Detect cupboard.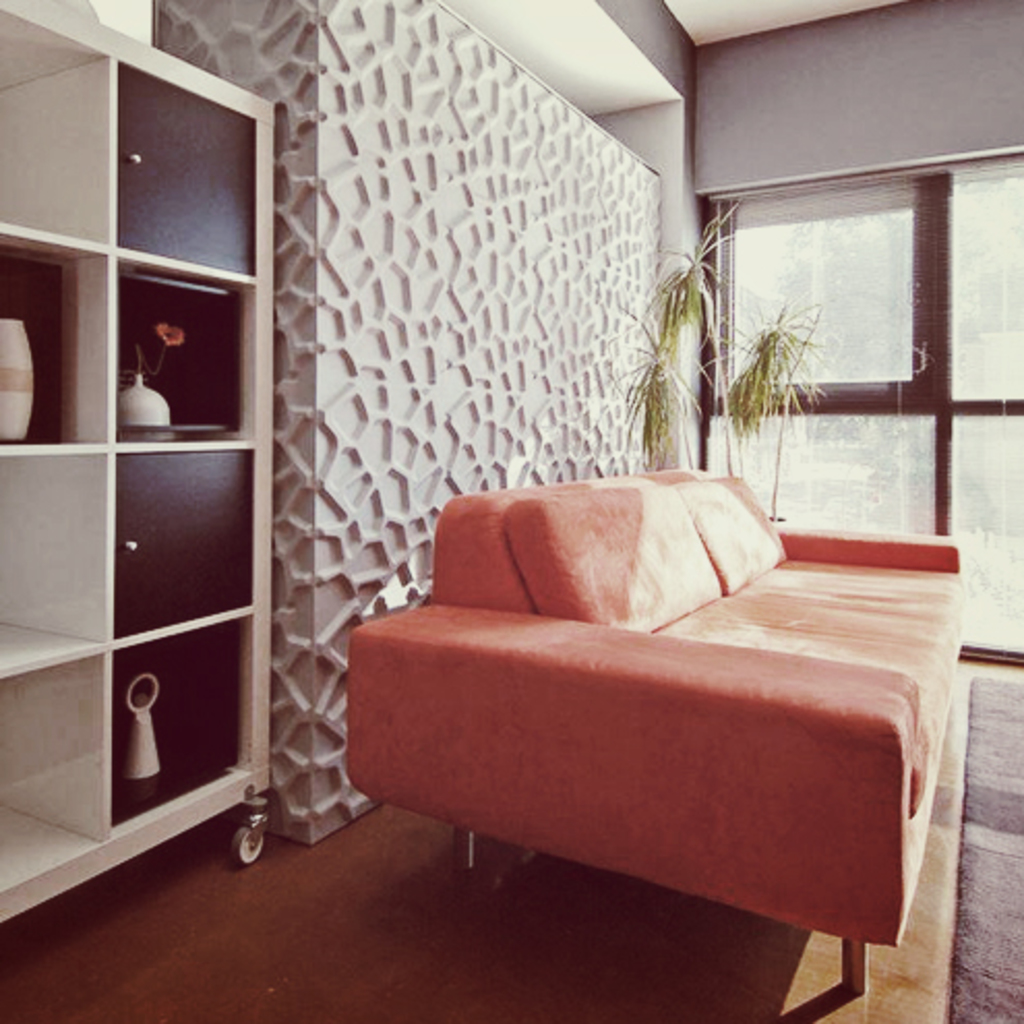
Detected at bbox=[8, 0, 327, 991].
